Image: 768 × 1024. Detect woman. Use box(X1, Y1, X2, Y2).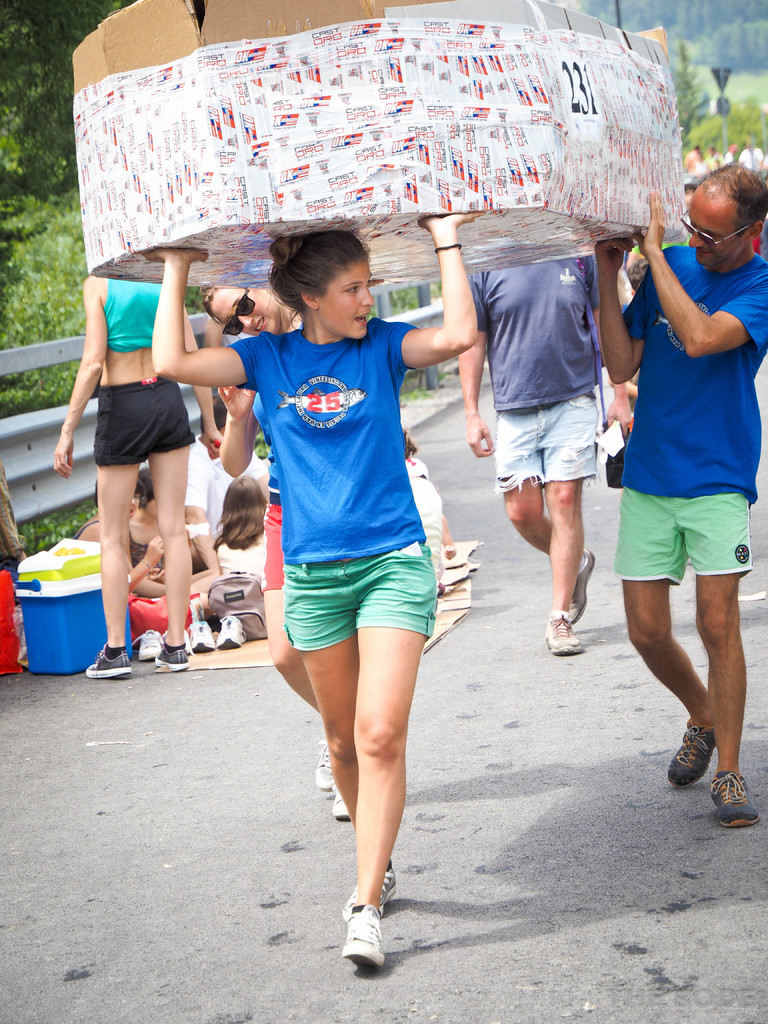
box(145, 198, 486, 966).
